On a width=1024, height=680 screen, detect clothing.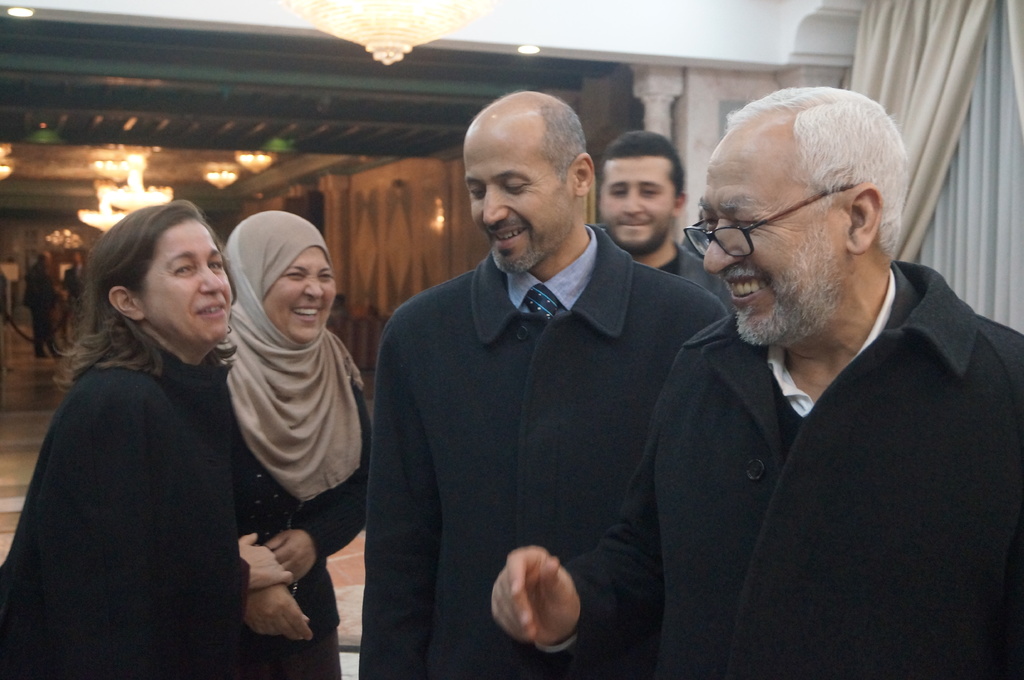
Rect(529, 257, 1023, 679).
